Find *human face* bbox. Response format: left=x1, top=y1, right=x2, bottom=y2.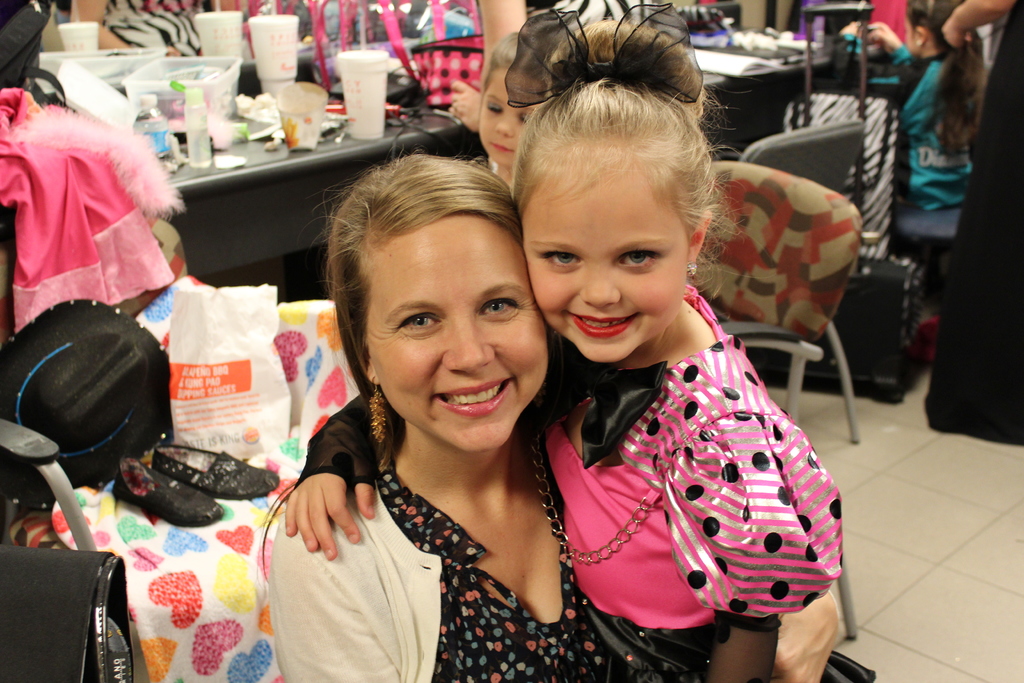
left=477, top=68, right=551, bottom=168.
